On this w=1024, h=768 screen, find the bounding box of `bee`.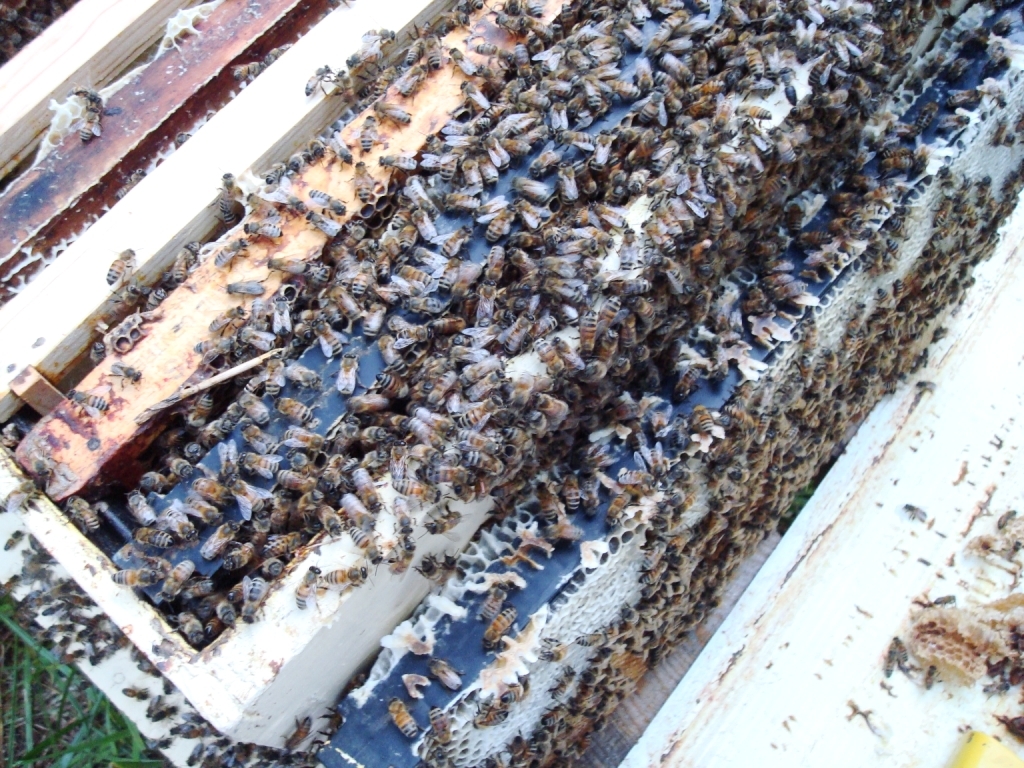
Bounding box: [left=132, top=528, right=179, bottom=554].
